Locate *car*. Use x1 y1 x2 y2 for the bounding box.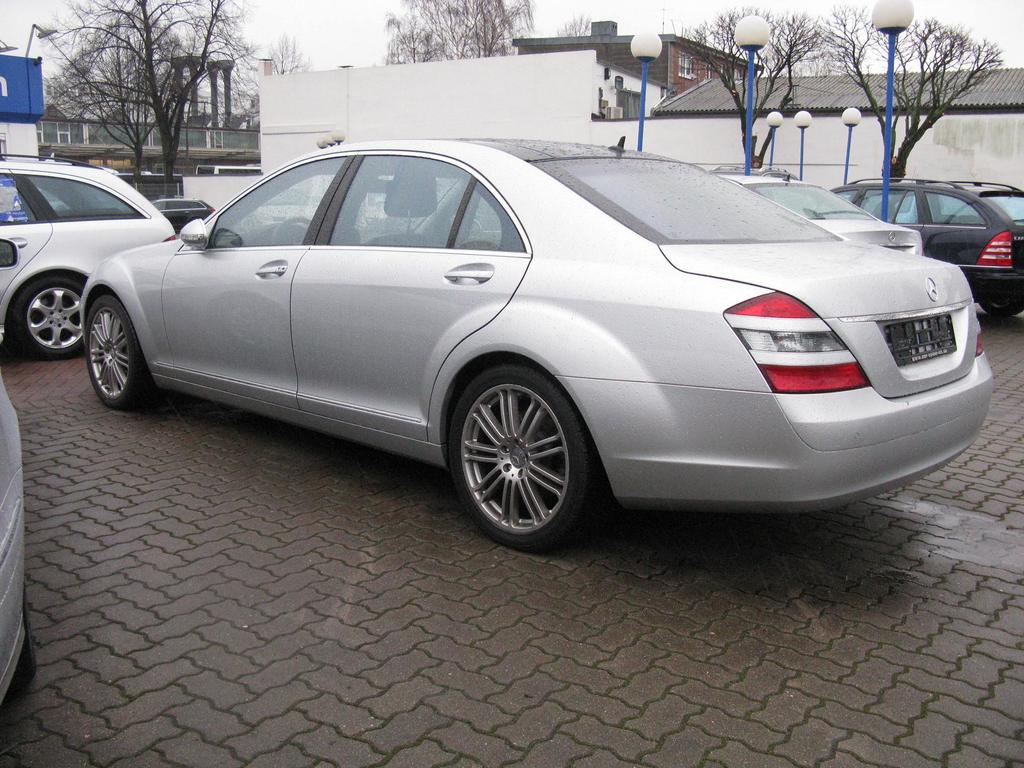
0 230 36 728.
